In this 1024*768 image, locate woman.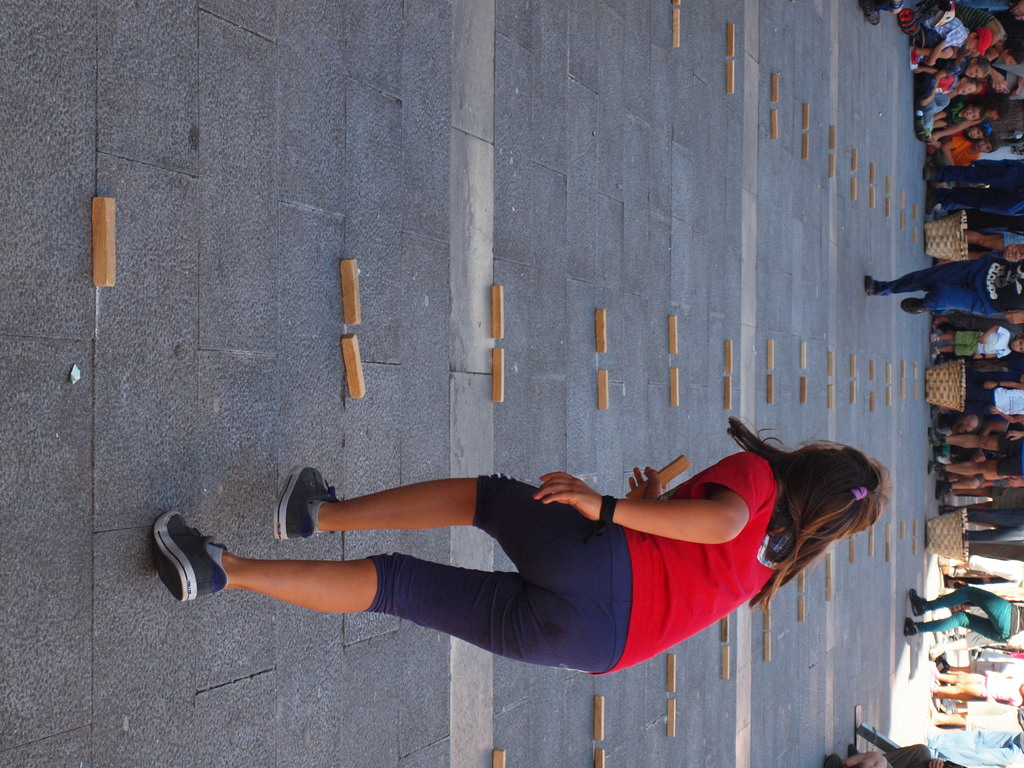
Bounding box: Rect(175, 385, 861, 719).
